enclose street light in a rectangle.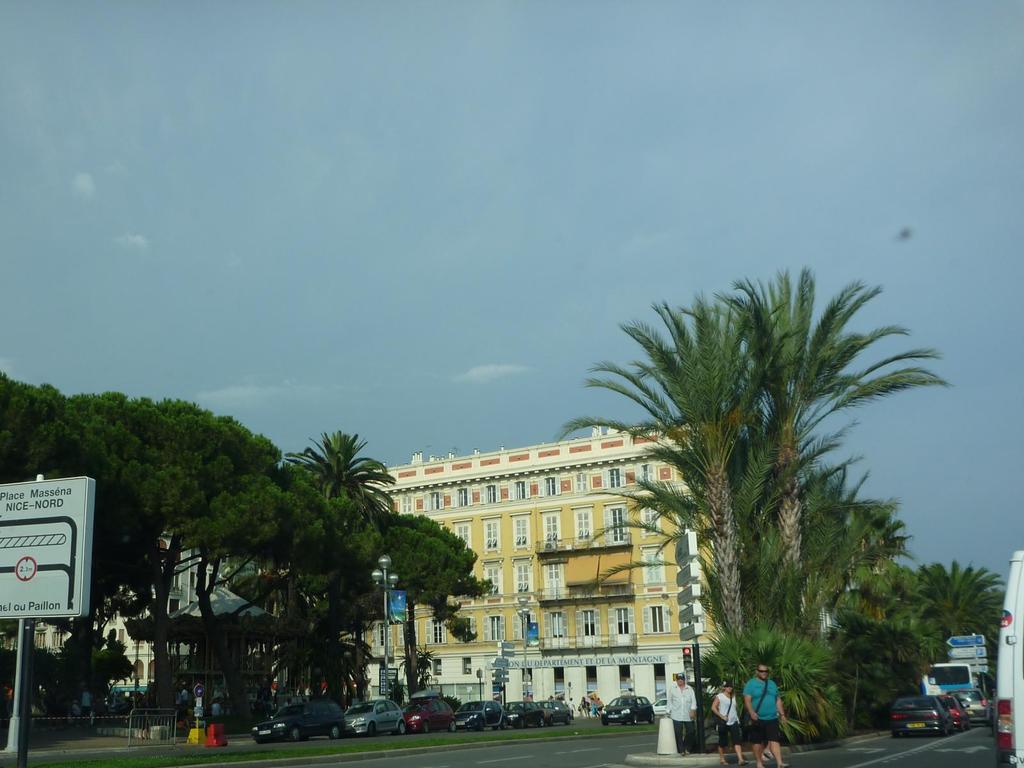
select_region(509, 598, 536, 707).
